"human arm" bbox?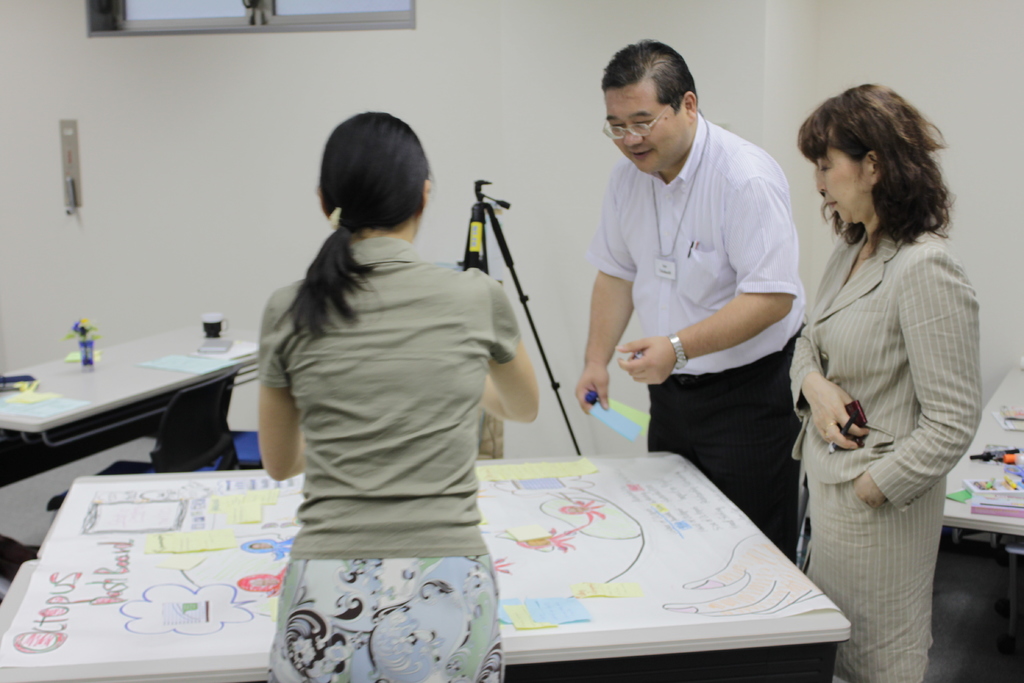
bbox(588, 157, 636, 415)
